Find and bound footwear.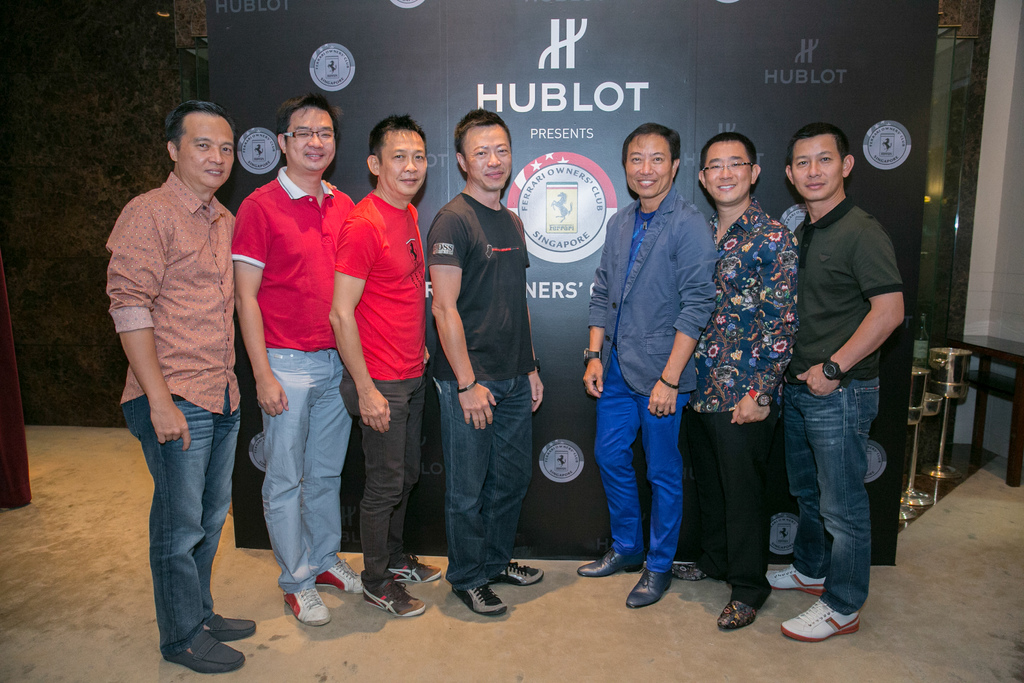
Bound: select_region(388, 554, 442, 587).
